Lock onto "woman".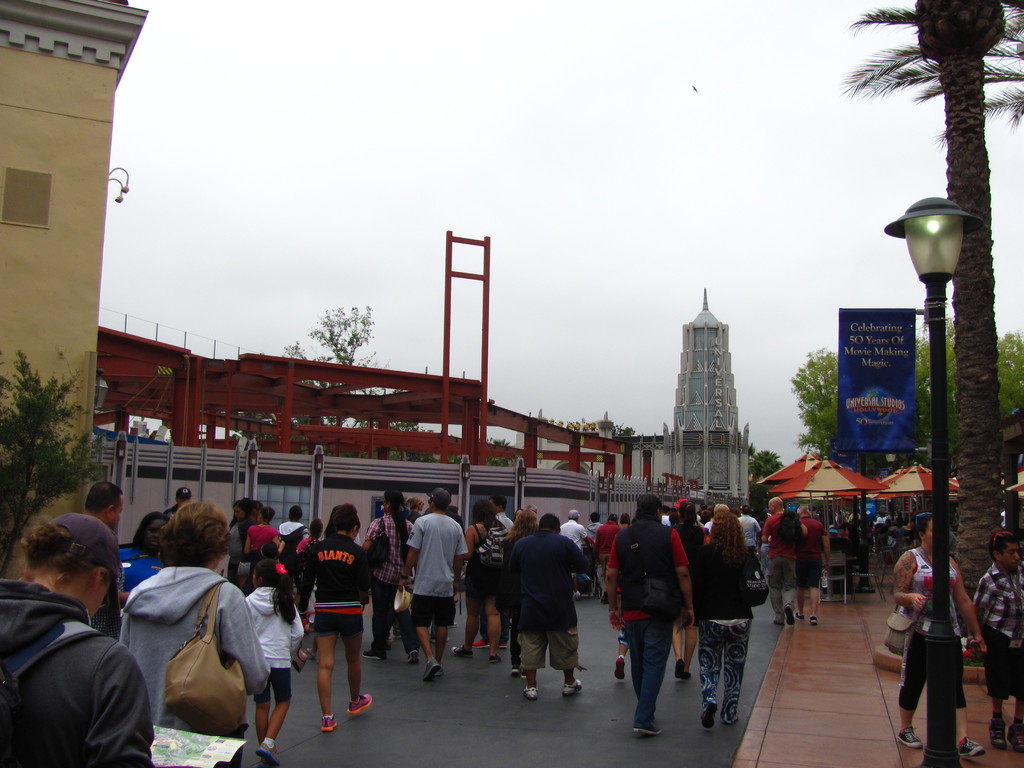
Locked: {"left": 358, "top": 497, "right": 428, "bottom": 660}.
